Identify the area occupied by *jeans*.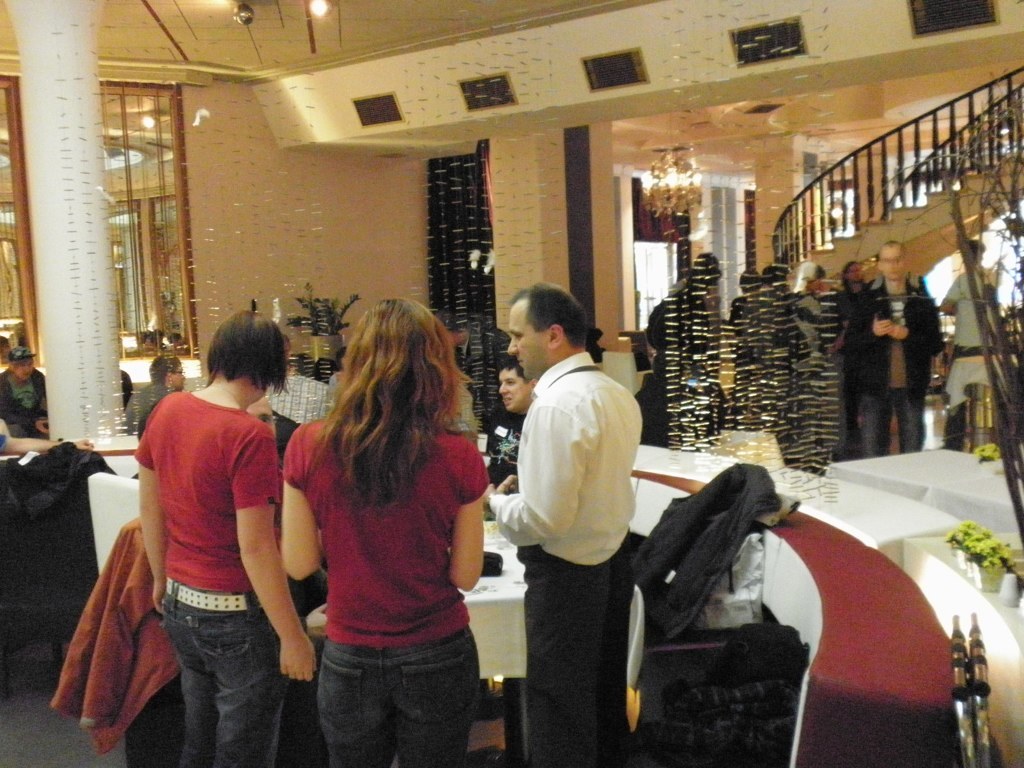
Area: box(159, 591, 293, 767).
